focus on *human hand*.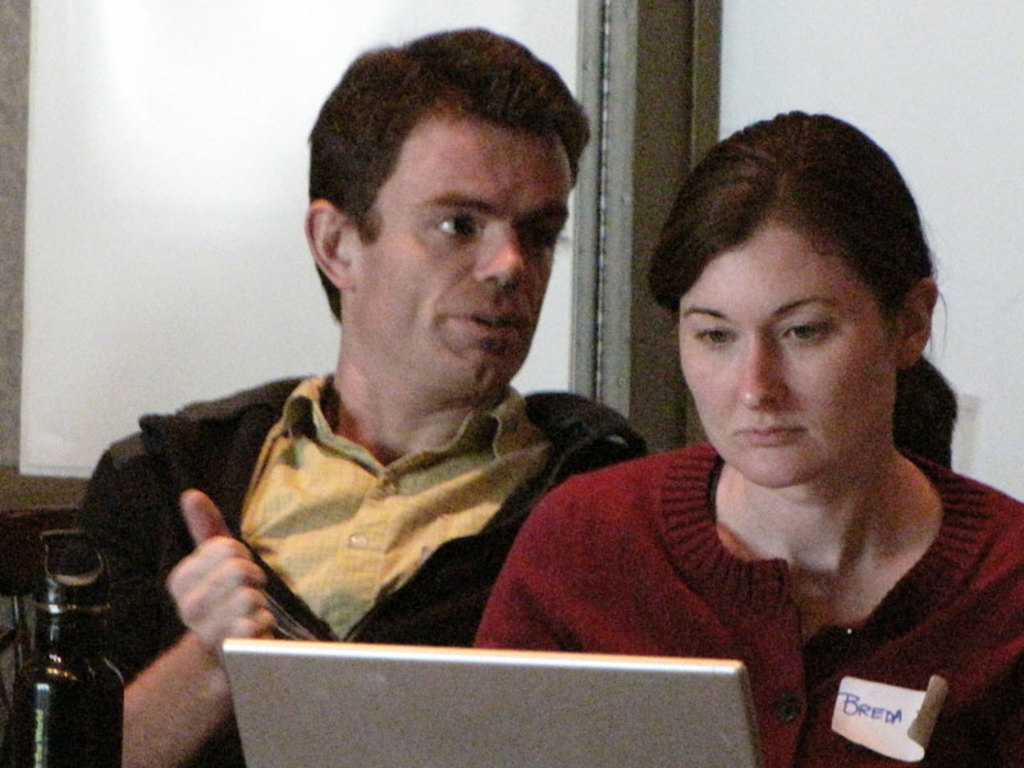
Focused at BBox(131, 499, 266, 712).
